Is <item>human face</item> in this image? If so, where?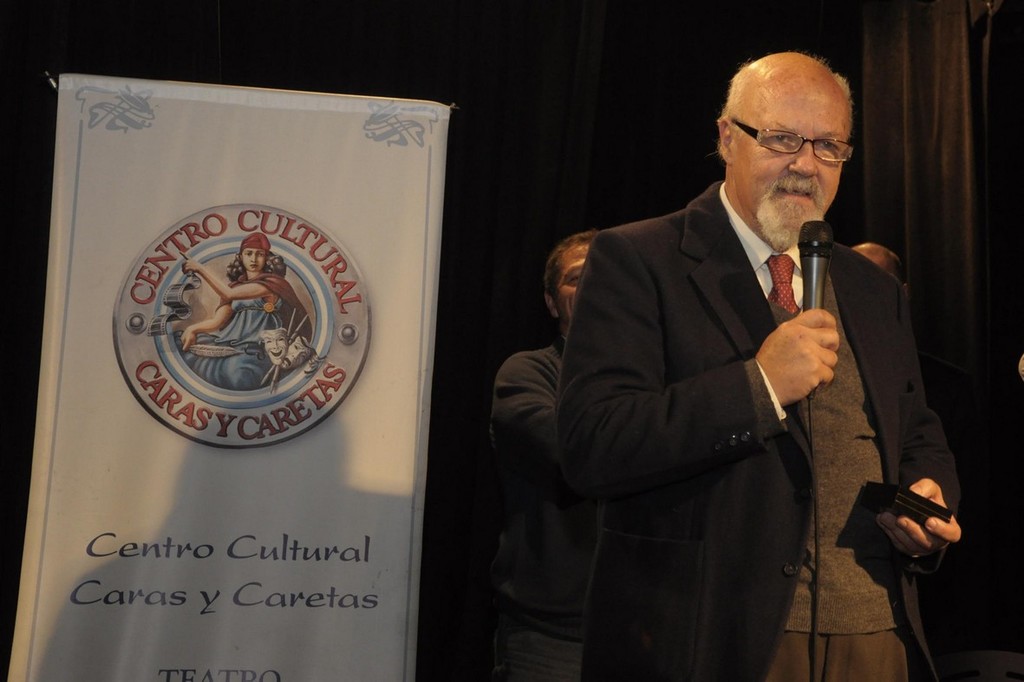
Yes, at (left=281, top=335, right=309, bottom=369).
